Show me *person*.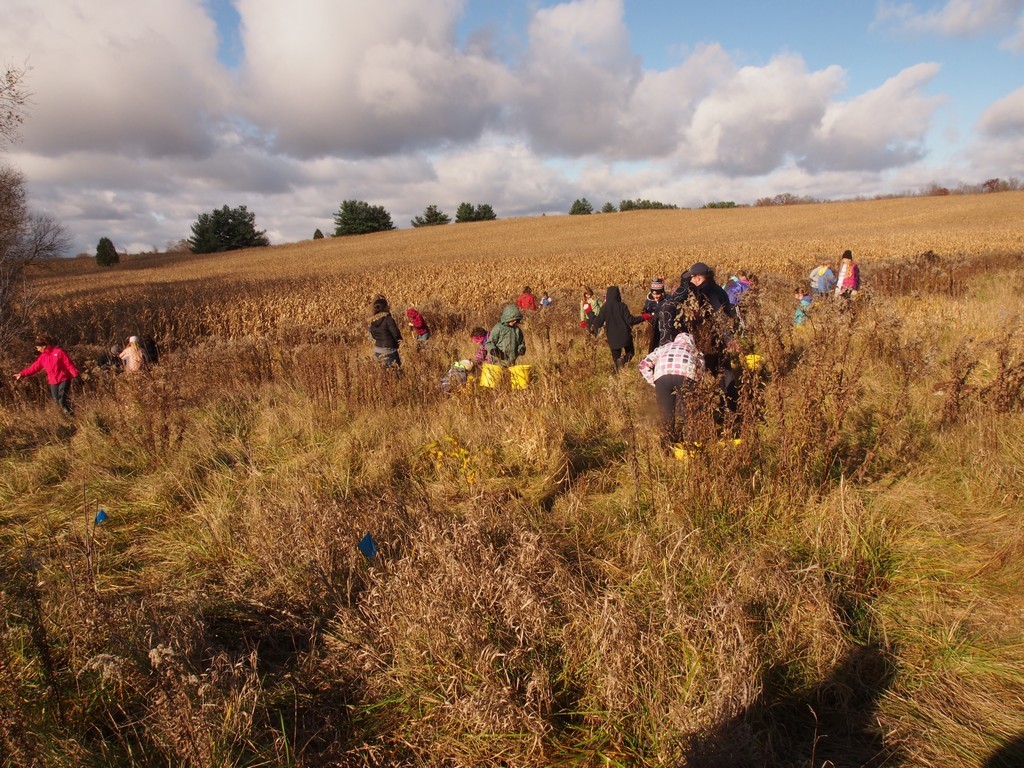
*person* is here: region(406, 311, 429, 344).
